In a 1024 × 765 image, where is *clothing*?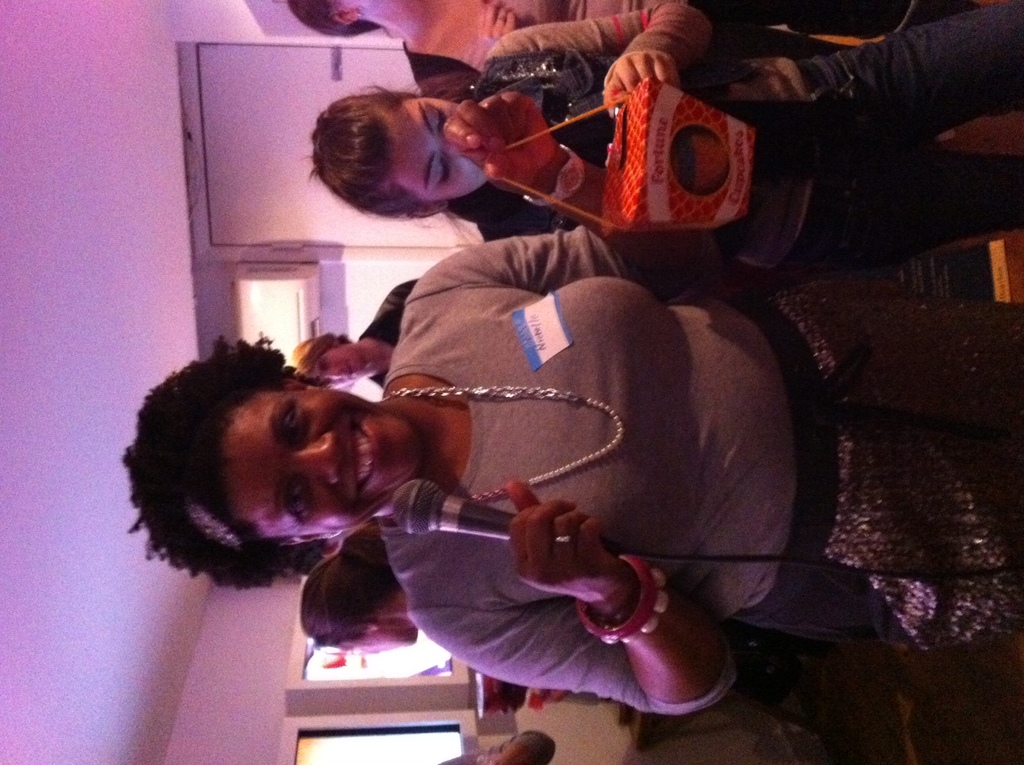
<box>231,163,828,733</box>.
